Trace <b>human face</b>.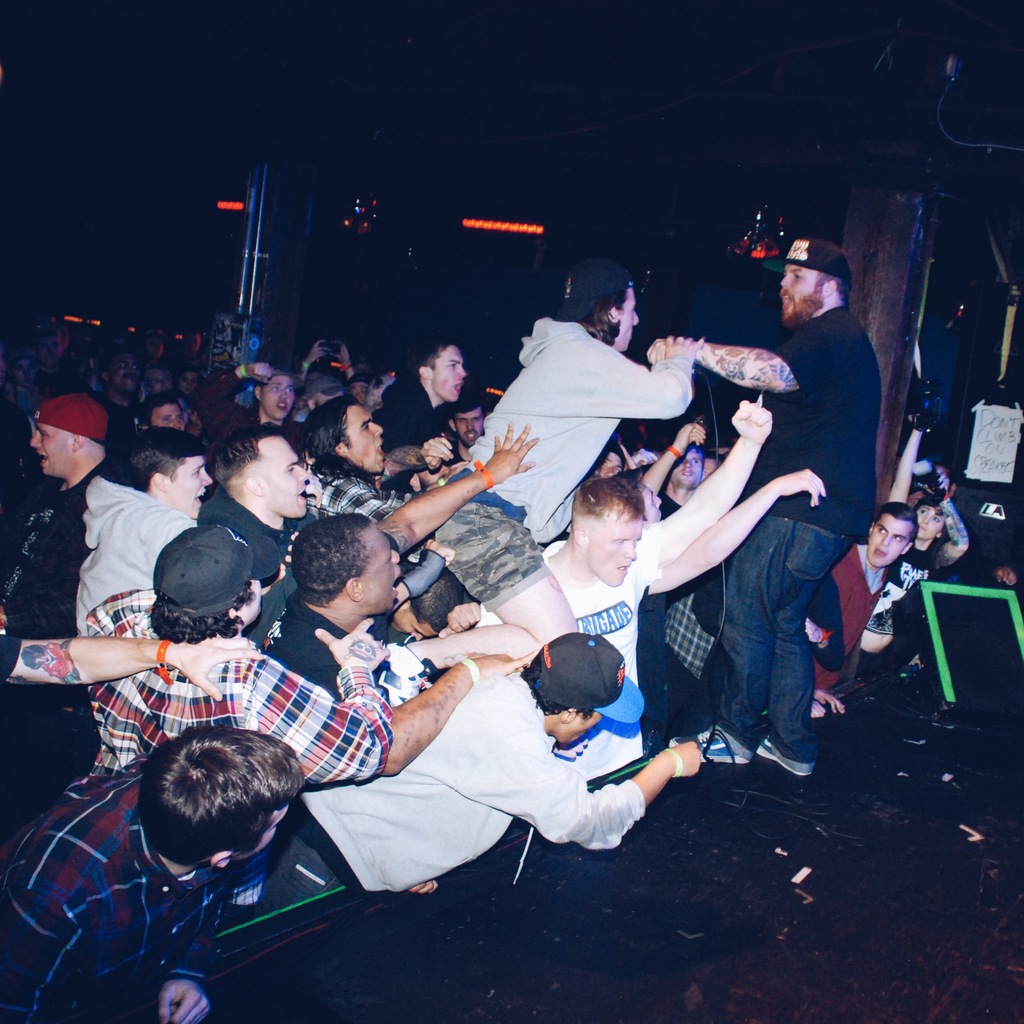
Traced to Rect(260, 377, 293, 420).
